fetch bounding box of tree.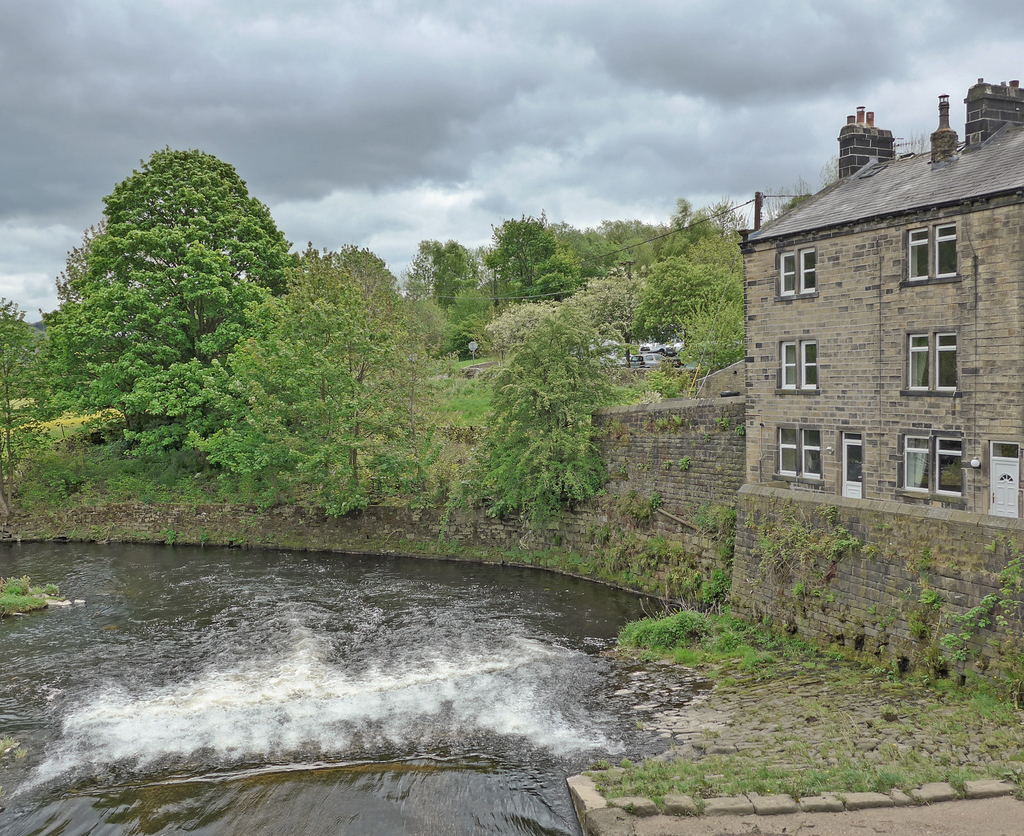
Bbox: (left=488, top=215, right=558, bottom=287).
